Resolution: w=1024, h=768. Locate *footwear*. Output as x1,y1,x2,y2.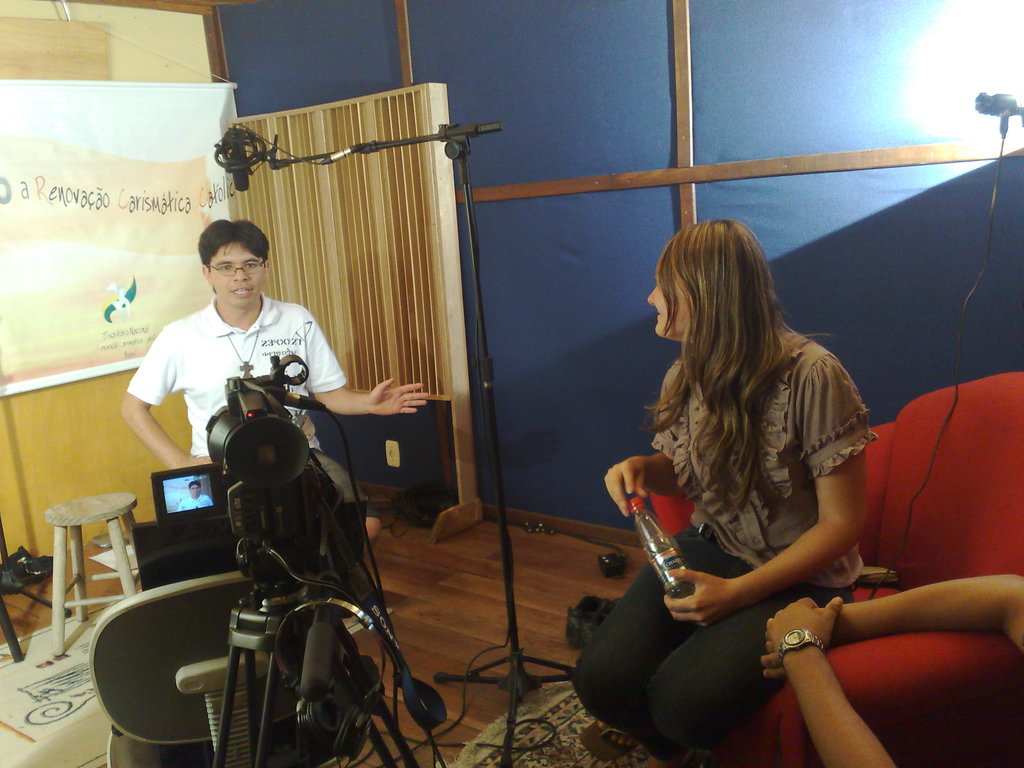
2,545,50,583.
